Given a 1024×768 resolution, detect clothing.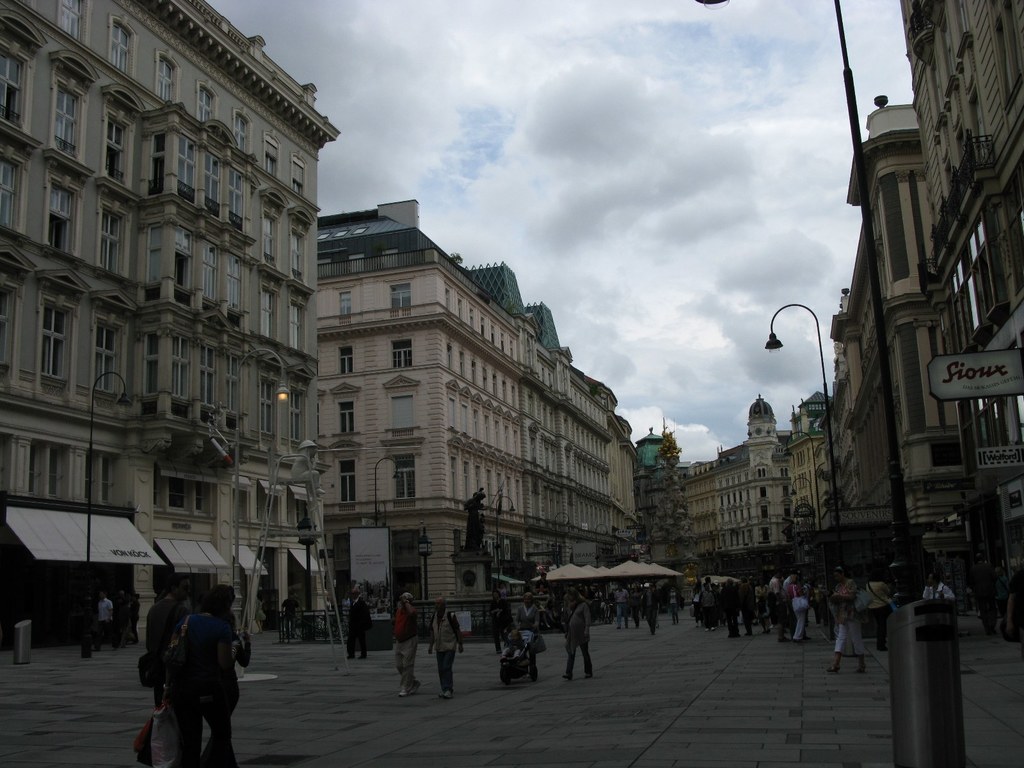
bbox(689, 587, 705, 621).
